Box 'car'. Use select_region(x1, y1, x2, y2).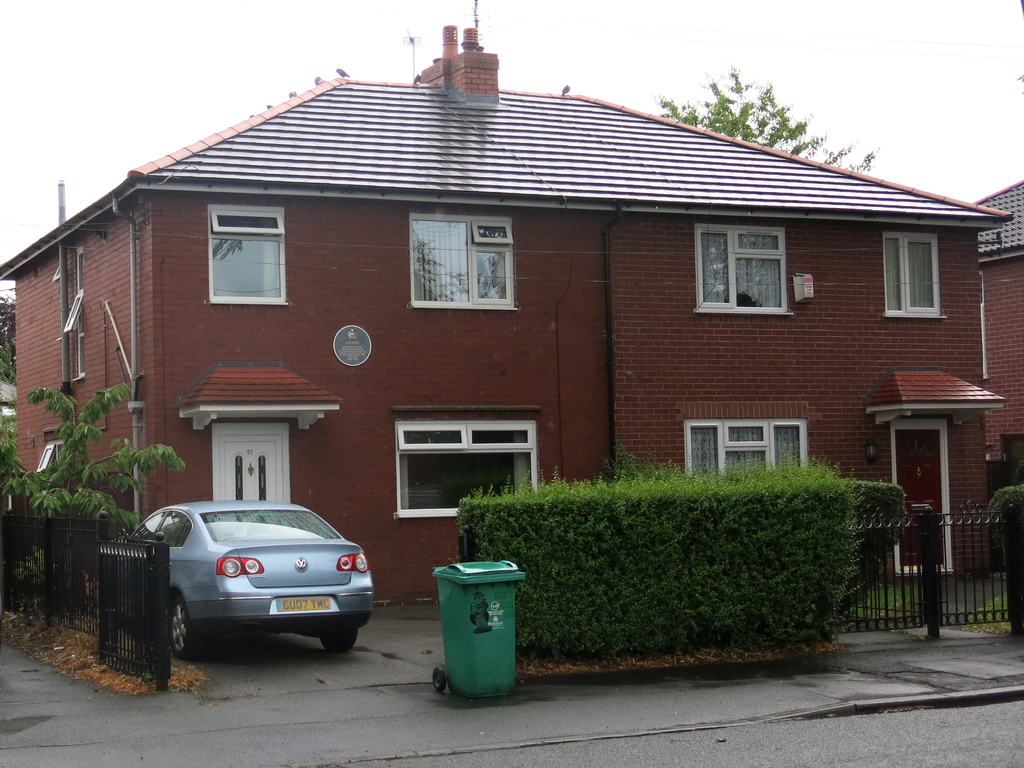
select_region(116, 499, 372, 666).
